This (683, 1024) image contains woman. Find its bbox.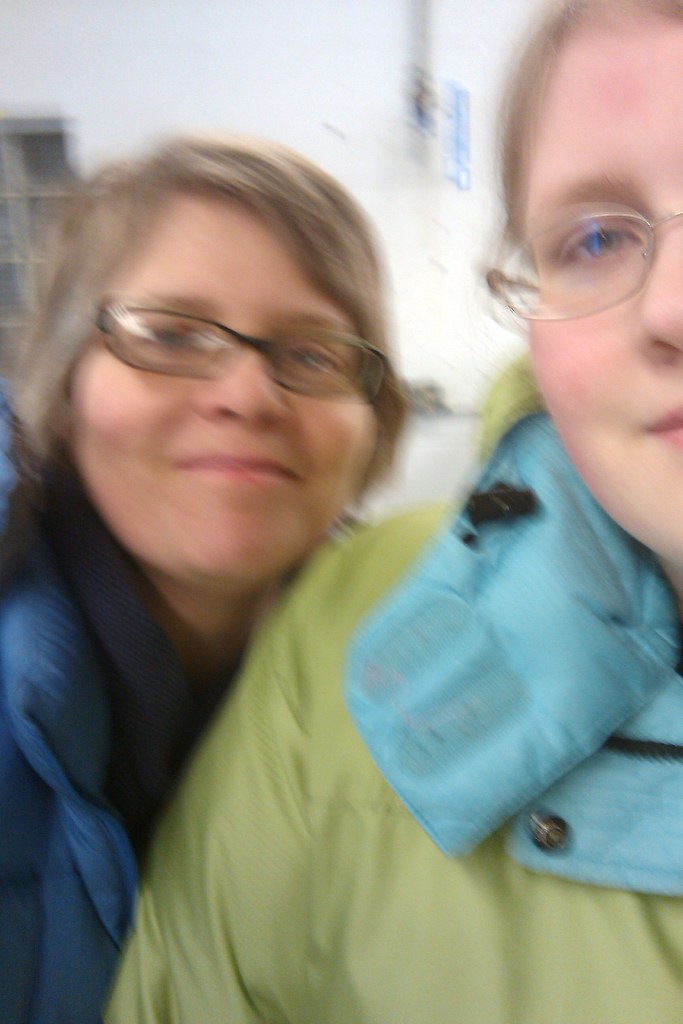
select_region(0, 132, 402, 1023).
